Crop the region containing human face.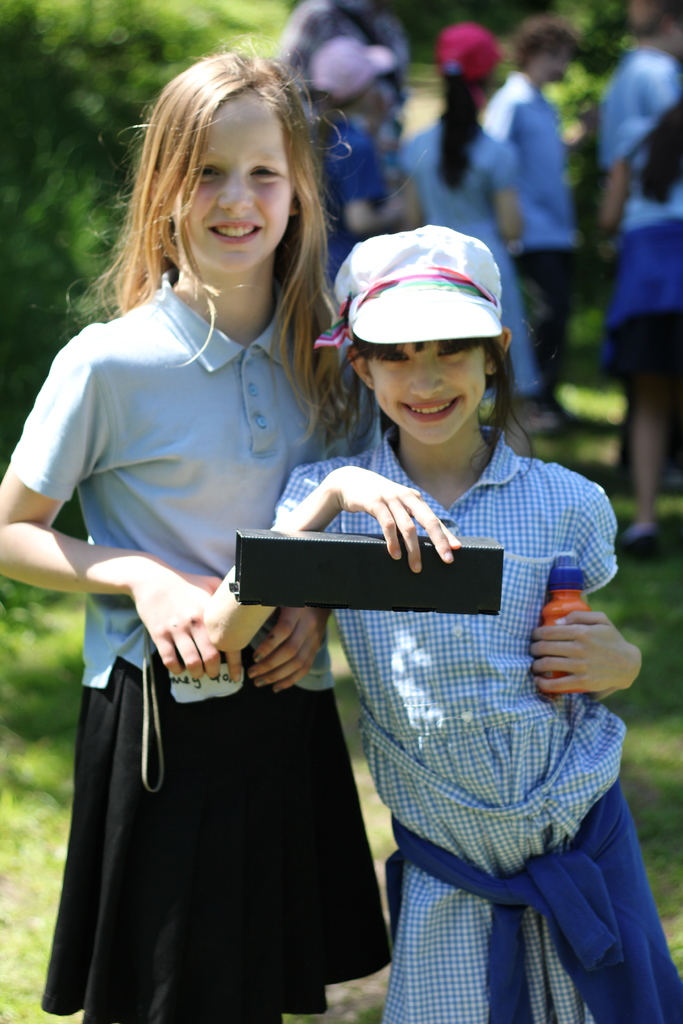
Crop region: x1=148 y1=84 x2=308 y2=275.
